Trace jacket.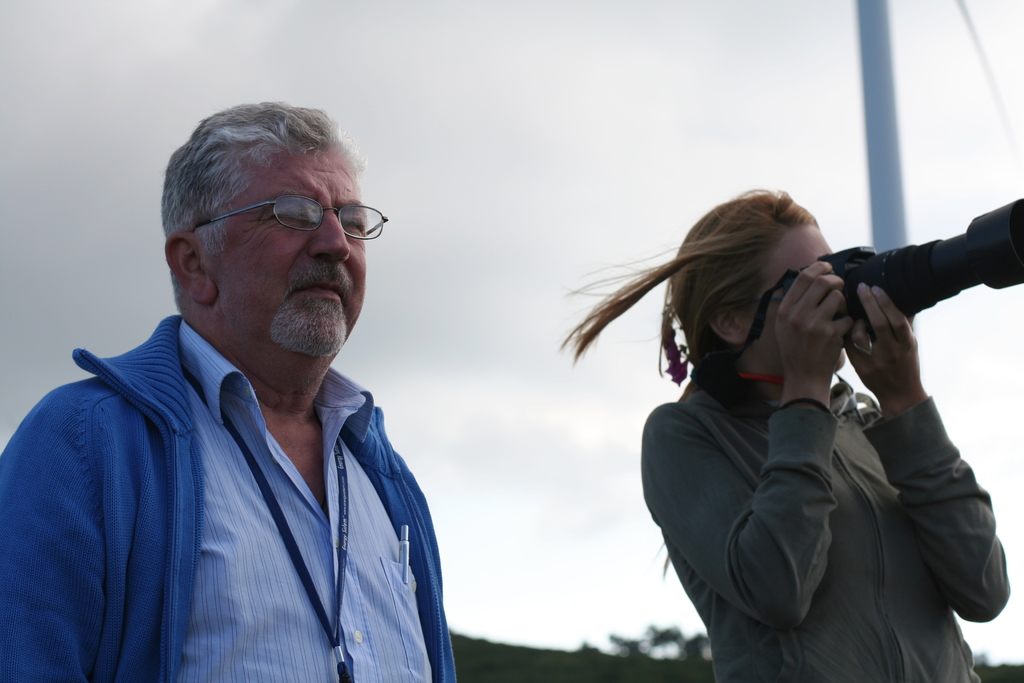
Traced to (636, 312, 1009, 662).
